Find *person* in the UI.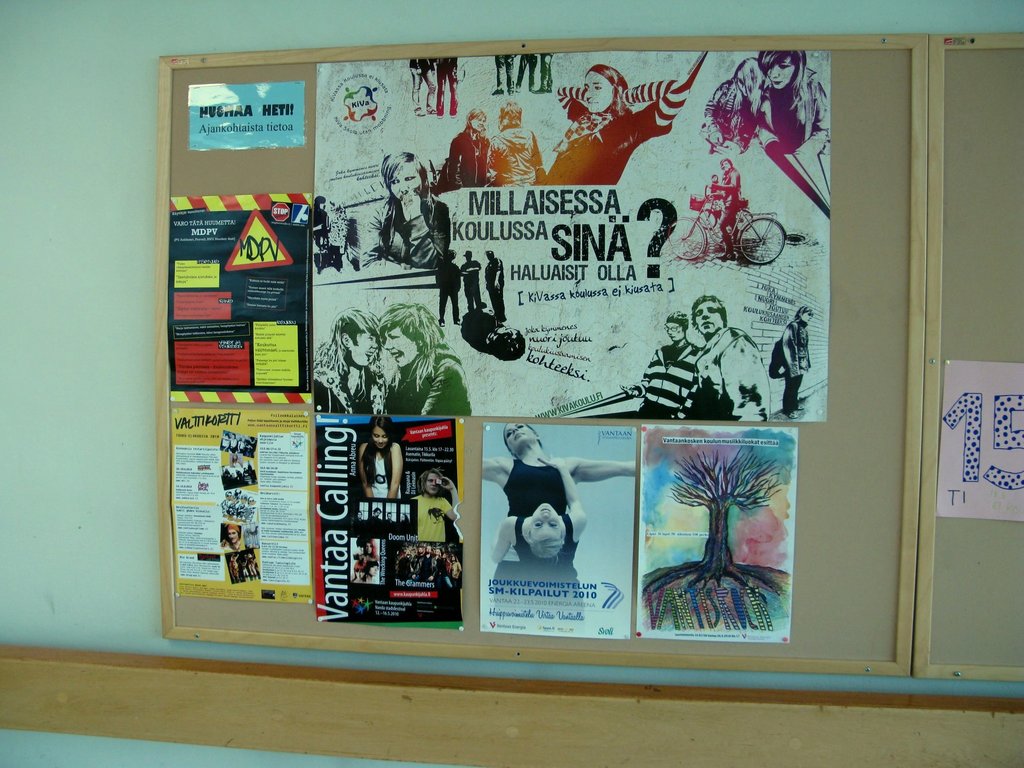
UI element at (x1=515, y1=53, x2=537, y2=93).
